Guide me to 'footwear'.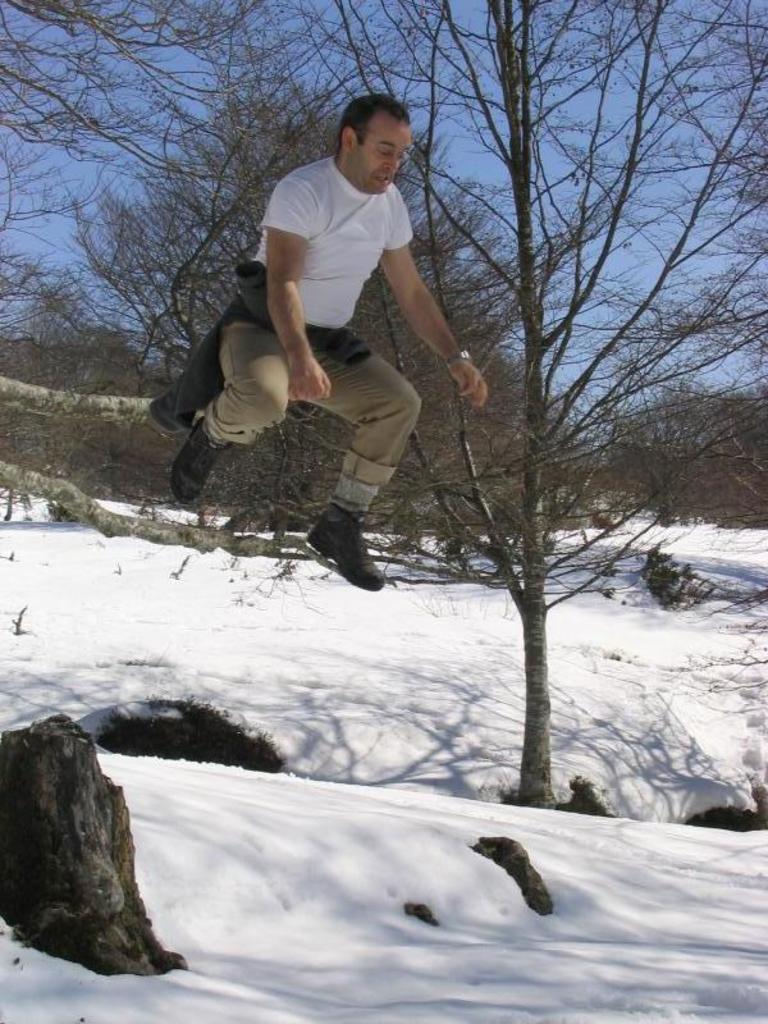
Guidance: <bbox>168, 420, 236, 506</bbox>.
